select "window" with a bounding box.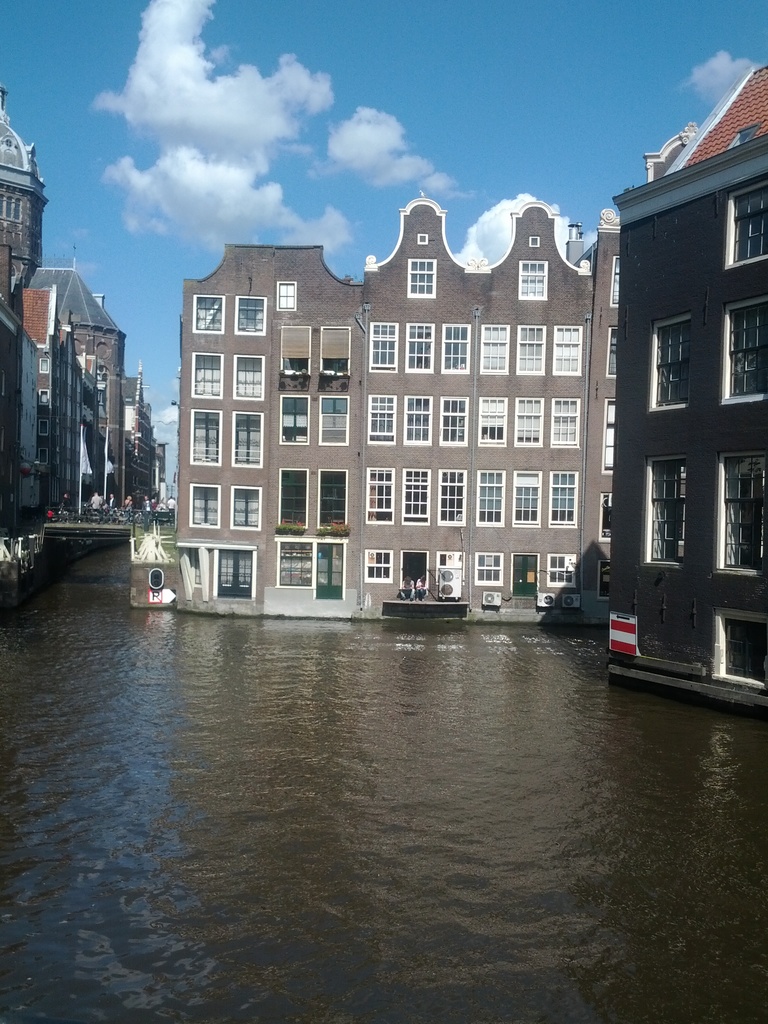
(left=482, top=396, right=506, bottom=447).
